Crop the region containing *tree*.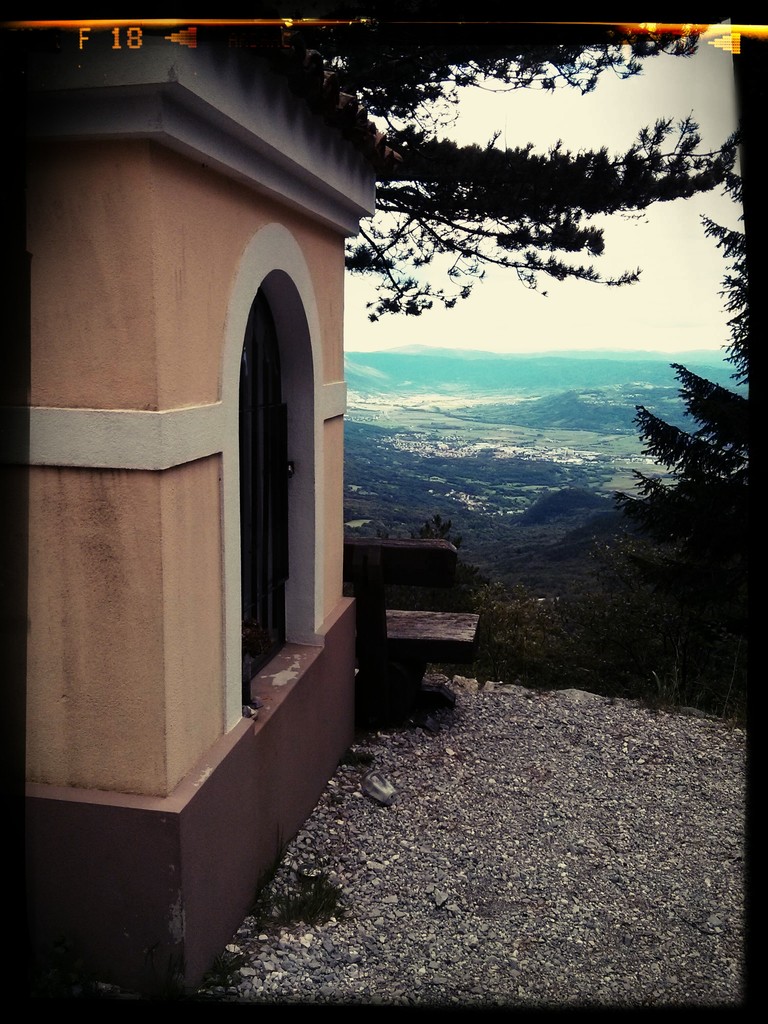
Crop region: left=481, top=593, right=573, bottom=681.
